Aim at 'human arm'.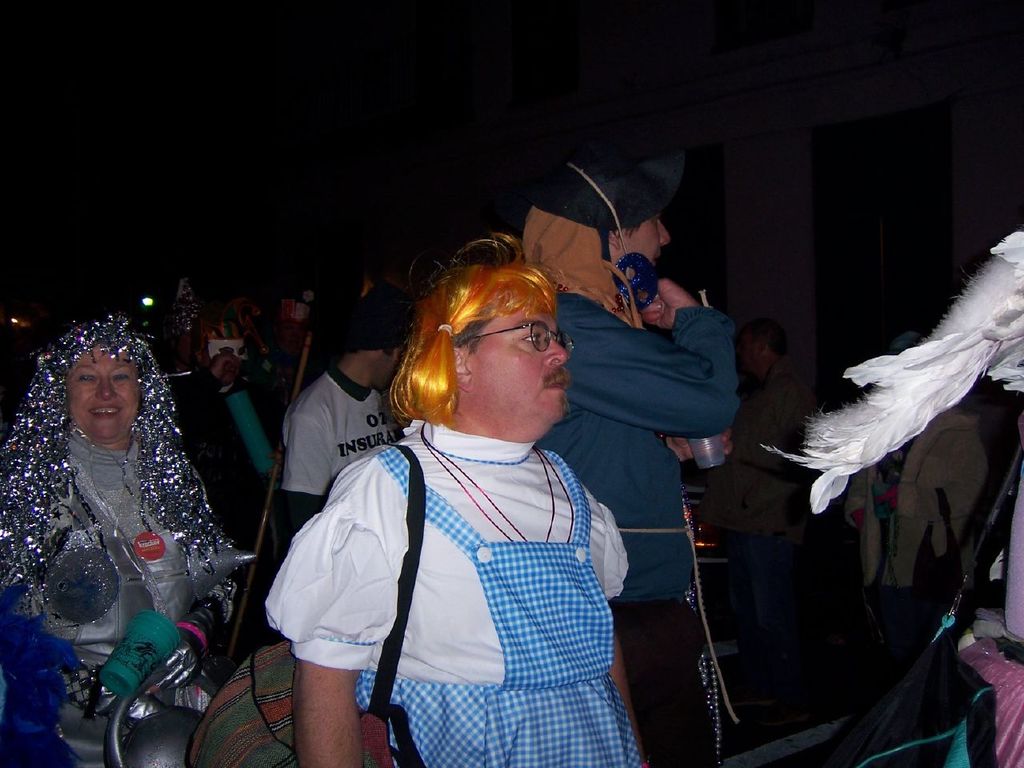
Aimed at Rect(269, 442, 286, 482).
